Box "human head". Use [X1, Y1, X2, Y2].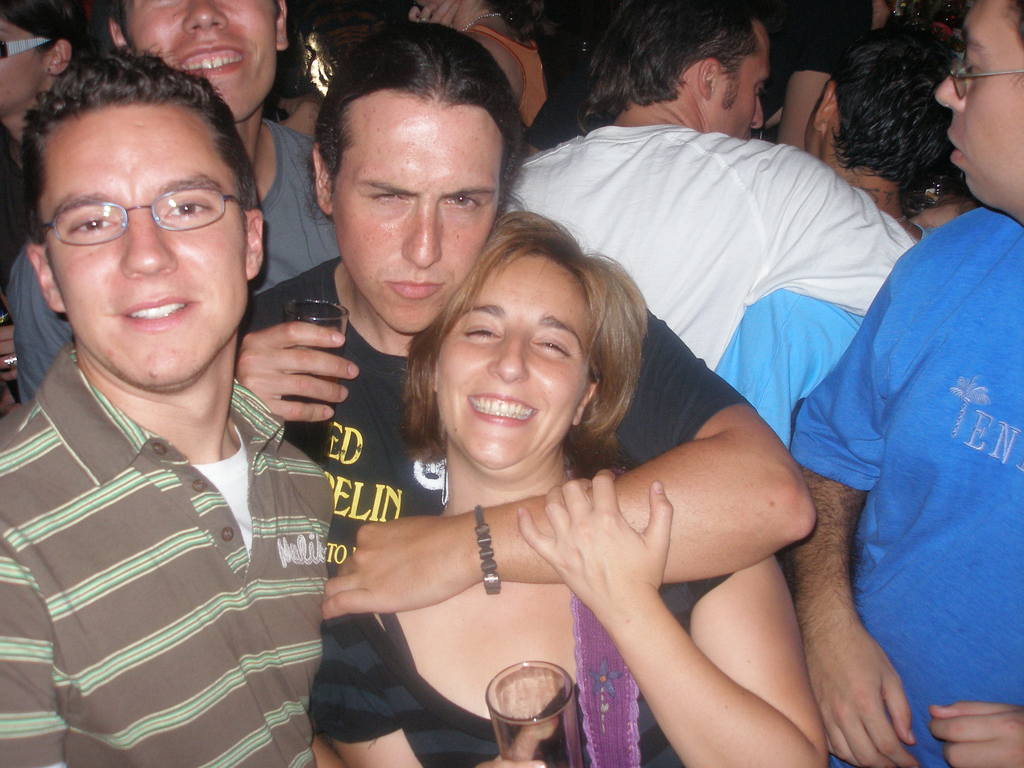
[805, 26, 968, 189].
